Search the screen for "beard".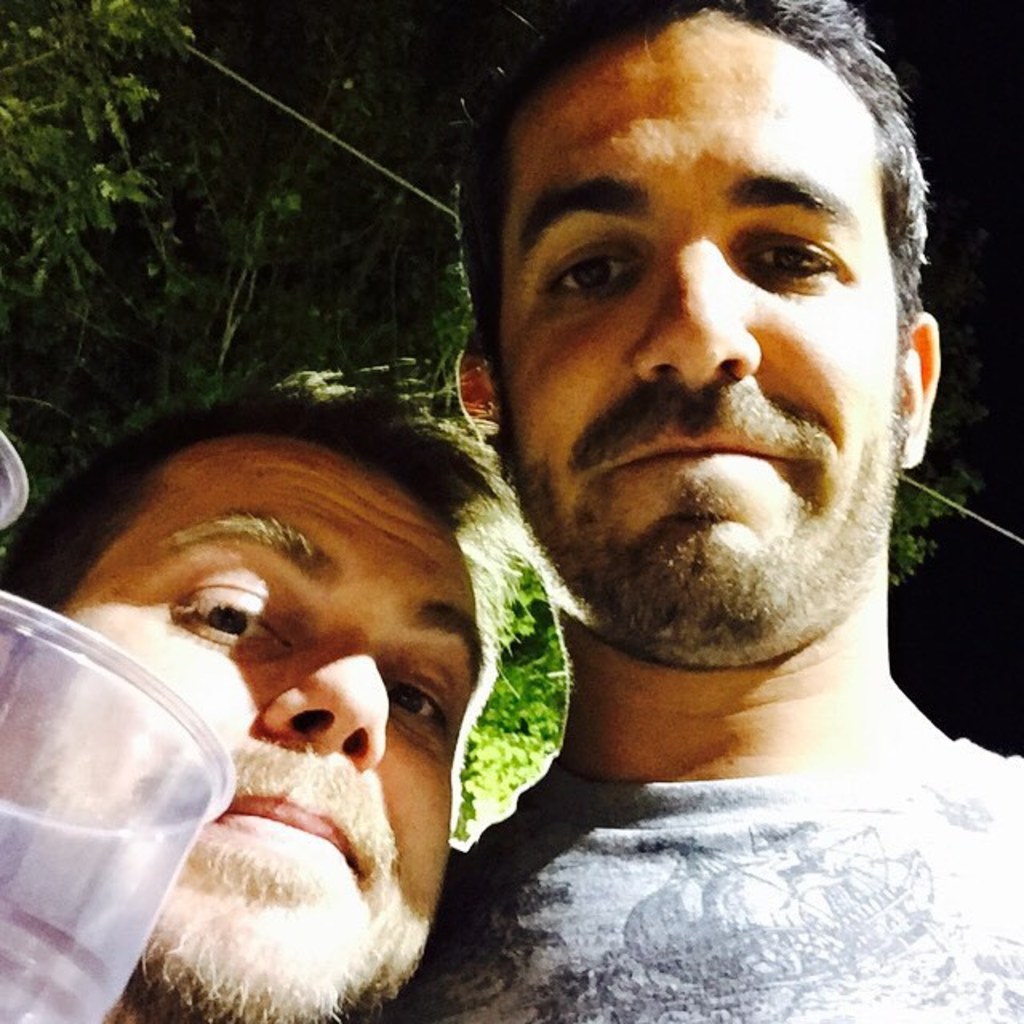
Found at [466, 254, 896, 698].
